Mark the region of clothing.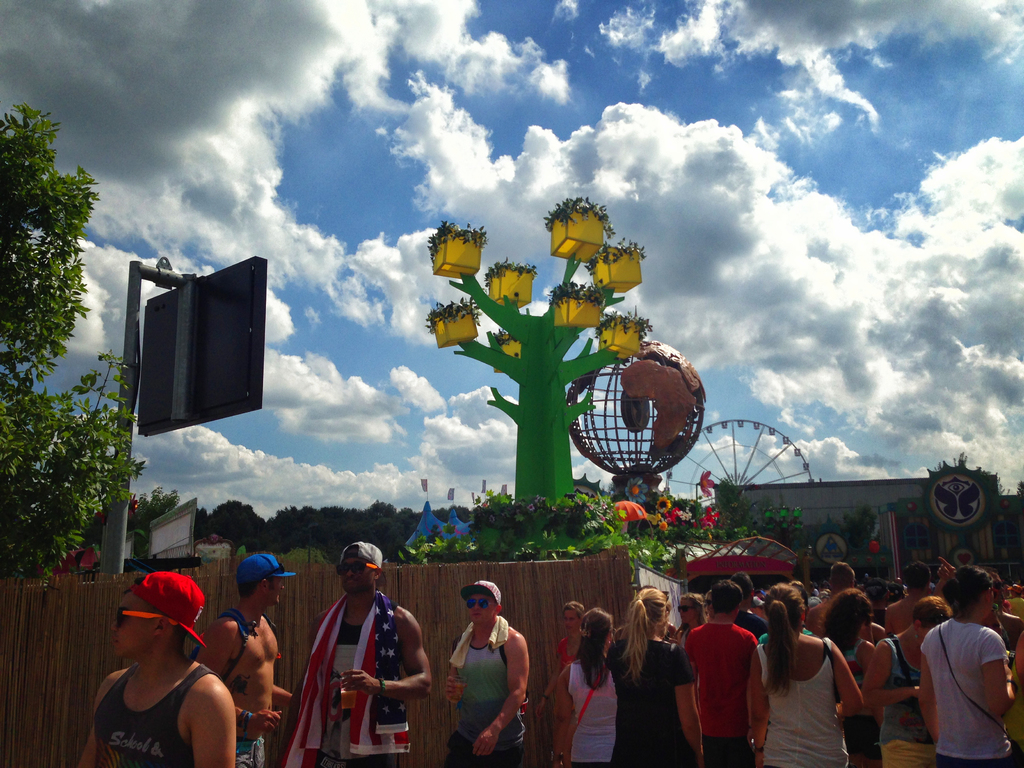
Region: Rect(680, 627, 767, 761).
